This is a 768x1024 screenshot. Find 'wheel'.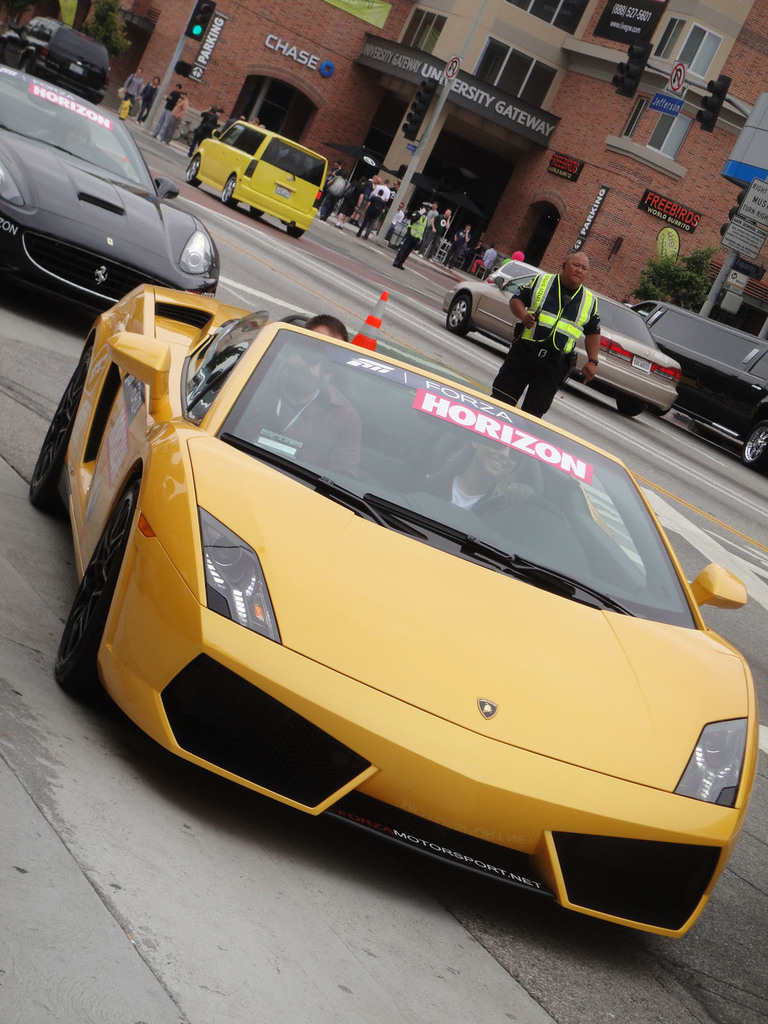
Bounding box: [186, 154, 204, 188].
